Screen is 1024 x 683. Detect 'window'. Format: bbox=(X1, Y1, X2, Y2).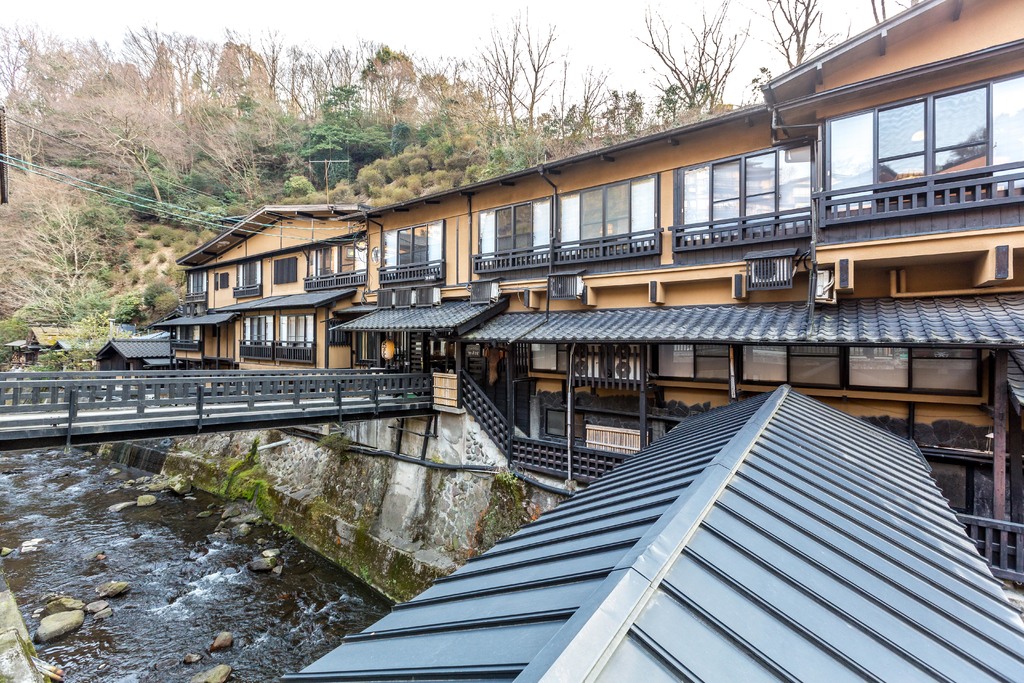
bbox=(390, 213, 444, 279).
